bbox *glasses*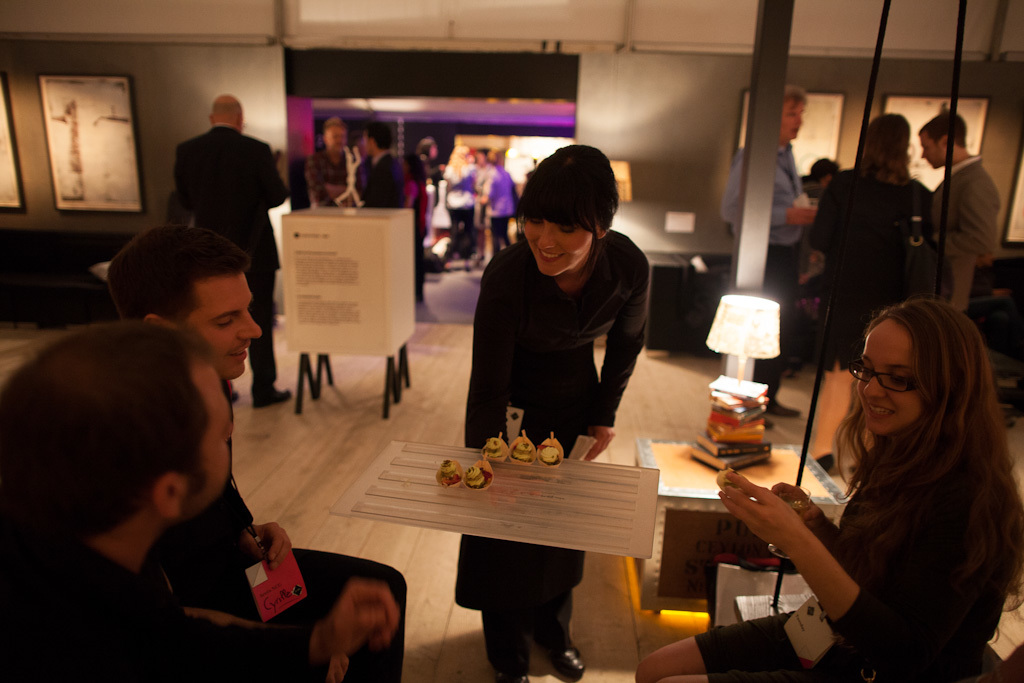
[x1=845, y1=355, x2=945, y2=397]
